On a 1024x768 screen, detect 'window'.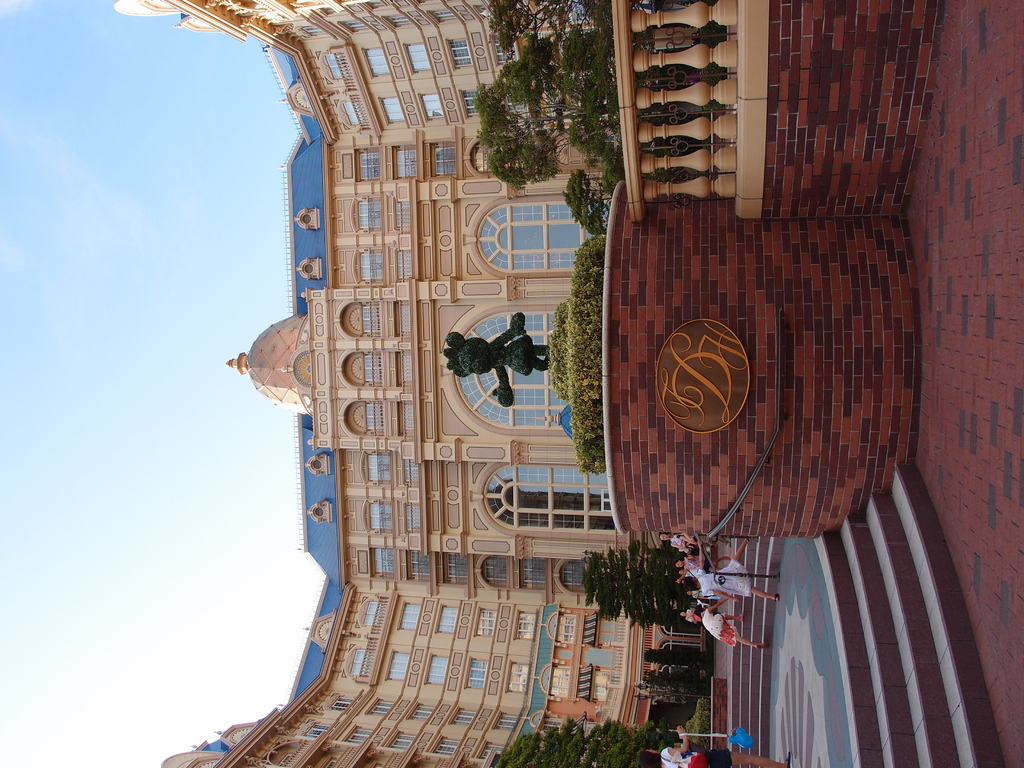
344, 100, 364, 124.
